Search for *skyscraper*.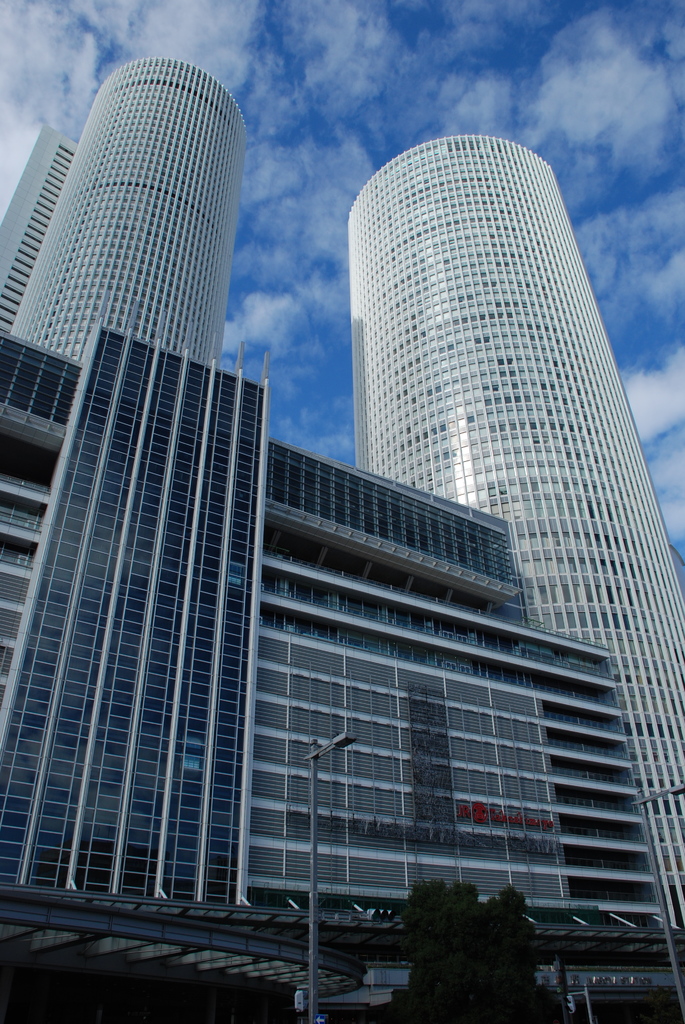
Found at 350/128/684/940.
